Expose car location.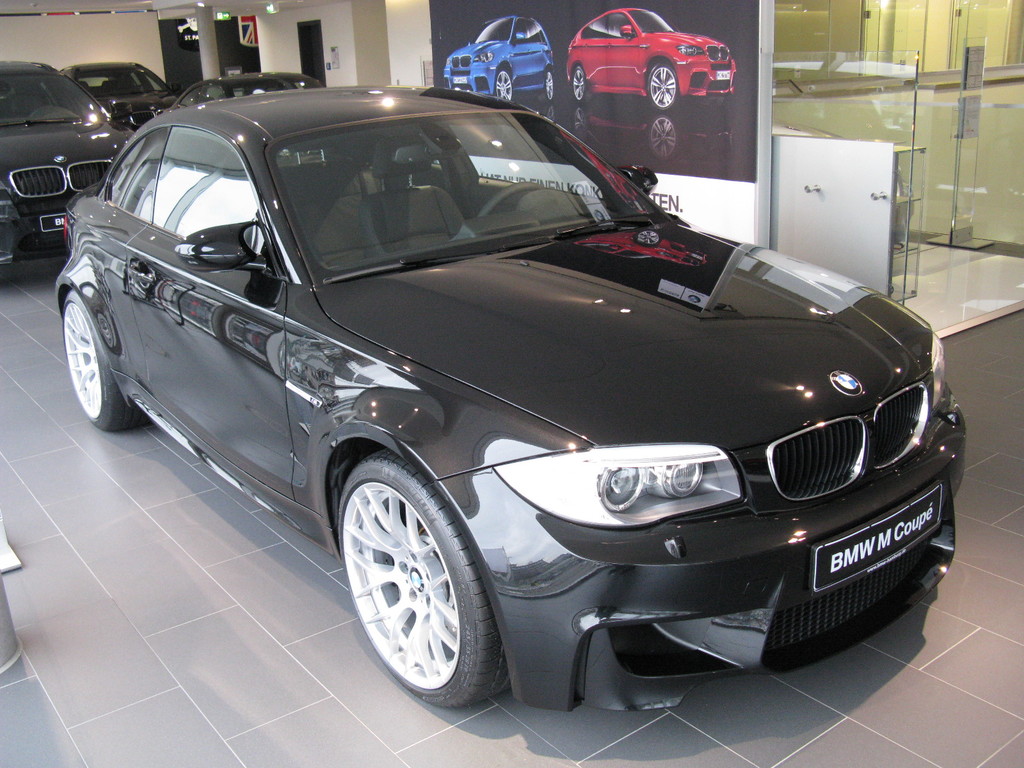
Exposed at bbox(446, 20, 554, 105).
